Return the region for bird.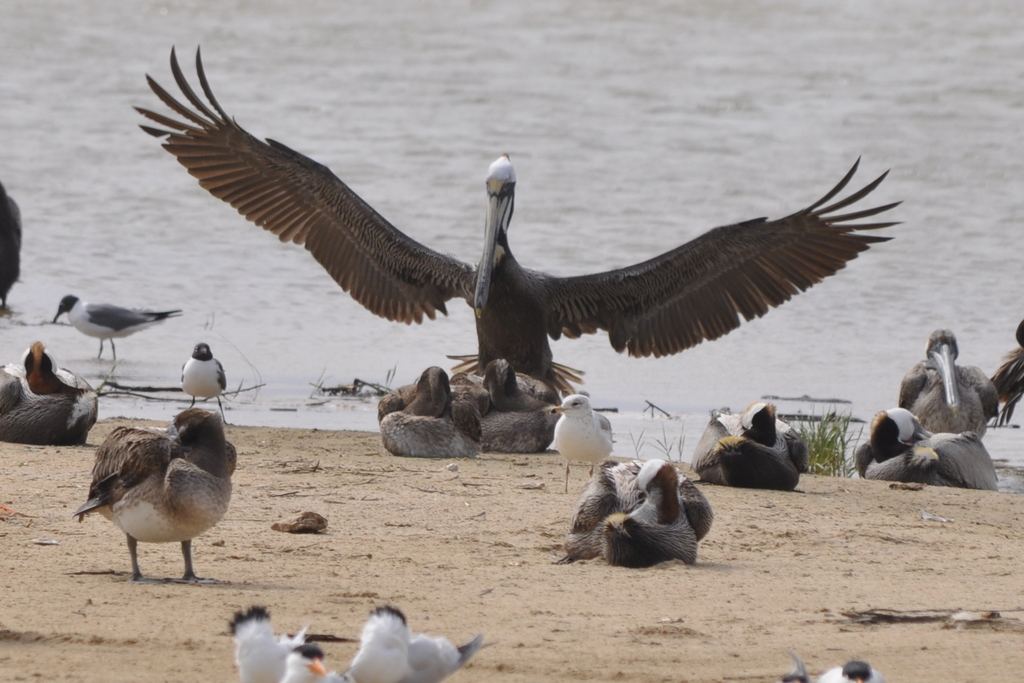
bbox(561, 457, 714, 570).
